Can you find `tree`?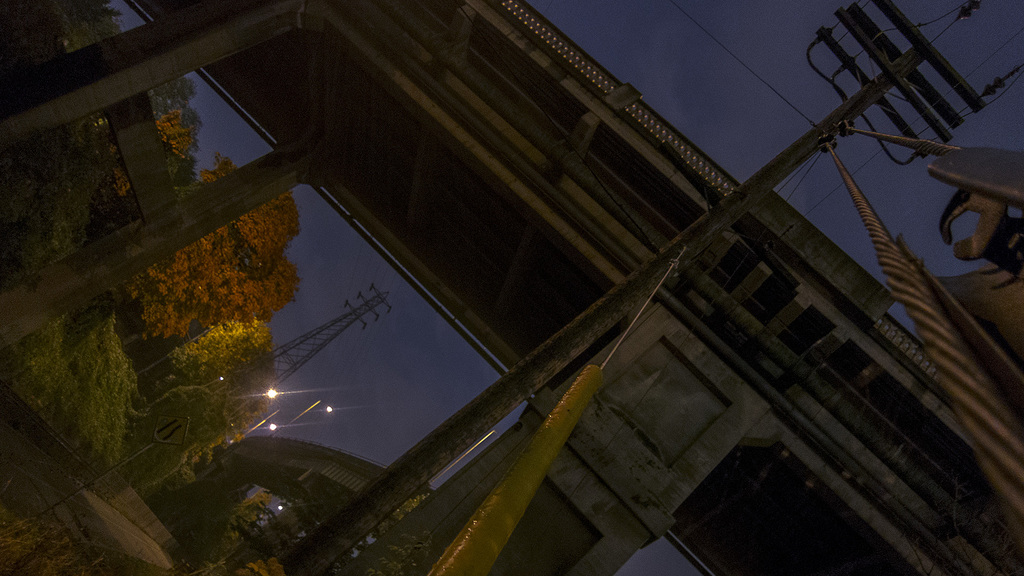
Yes, bounding box: box(166, 270, 281, 456).
